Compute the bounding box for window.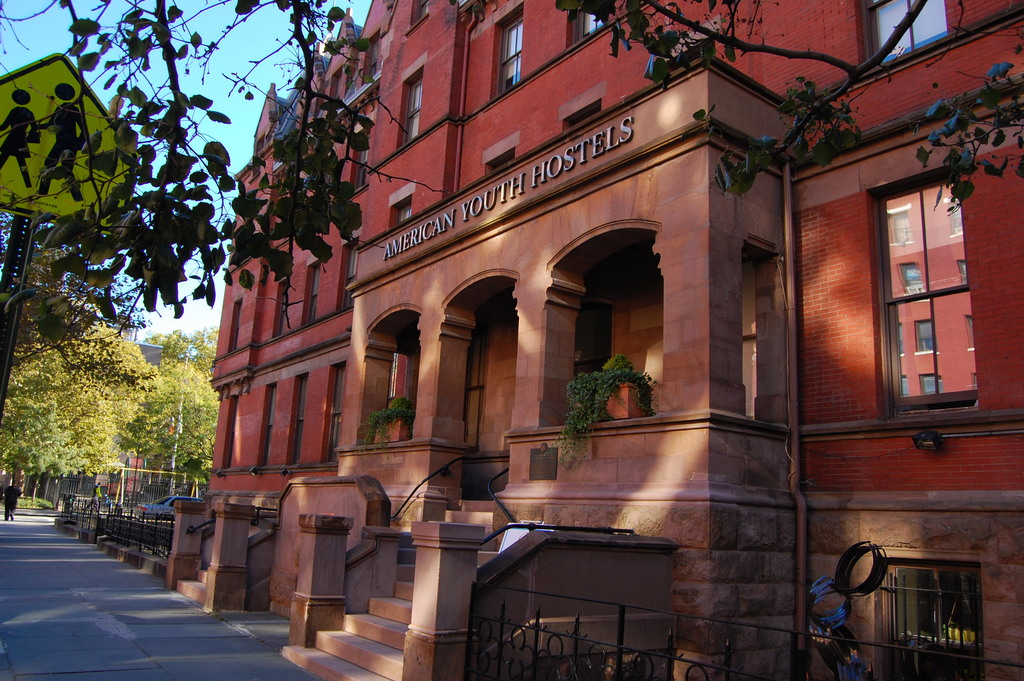
<bbox>572, 0, 620, 43</bbox>.
